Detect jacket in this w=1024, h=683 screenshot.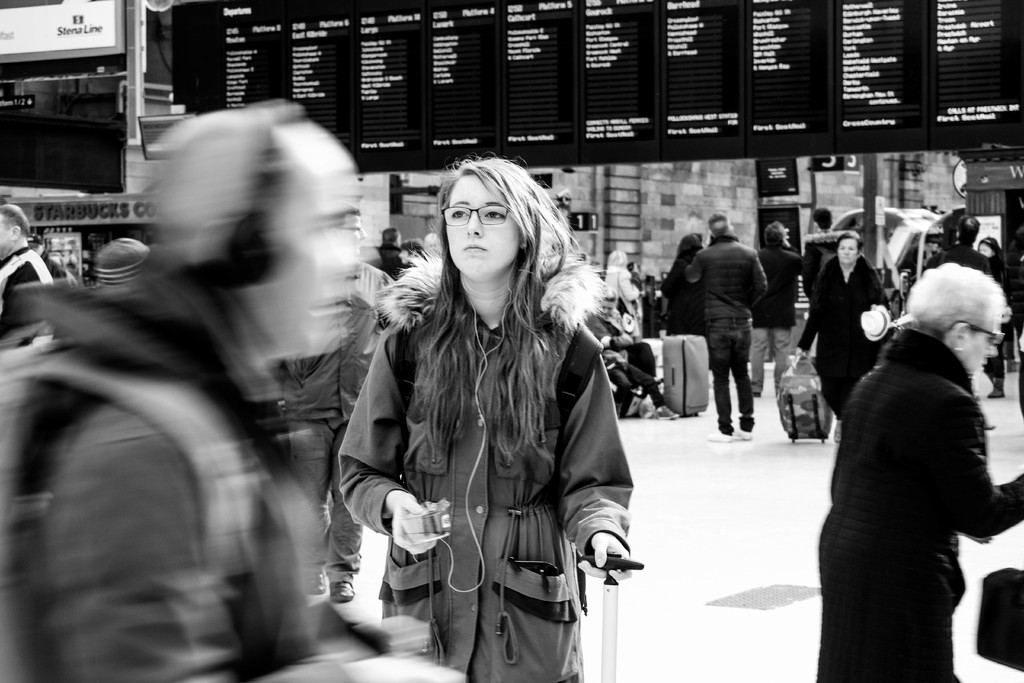
Detection: <bbox>816, 320, 1023, 682</bbox>.
